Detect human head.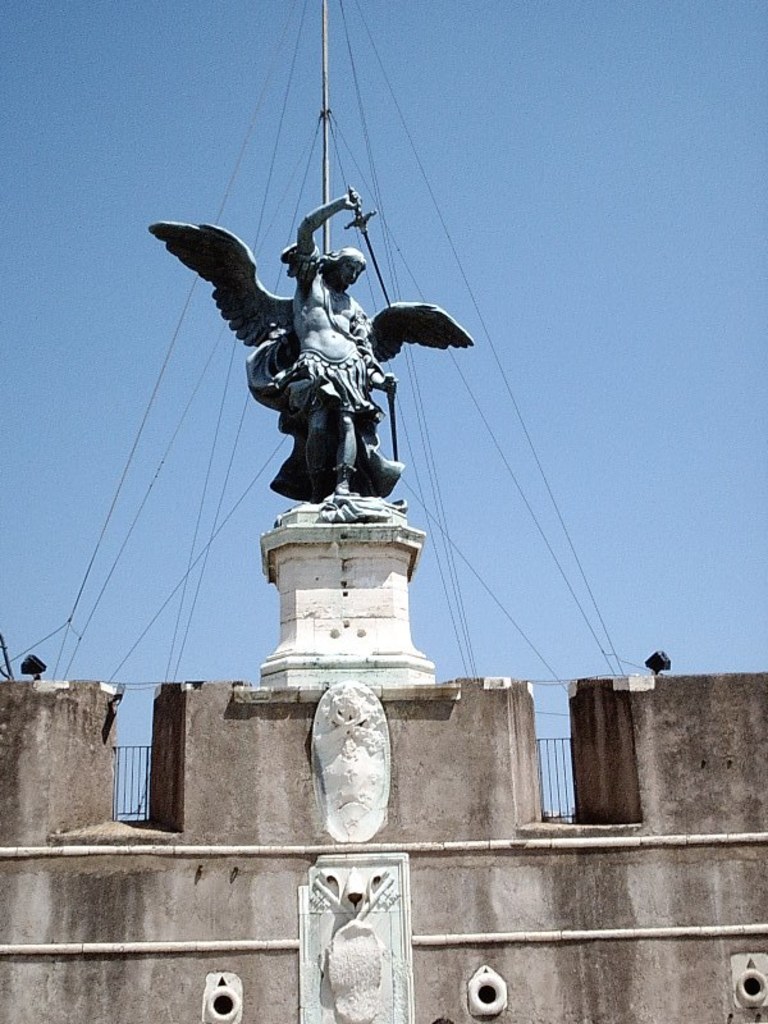
Detected at (left=320, top=247, right=365, bottom=285).
